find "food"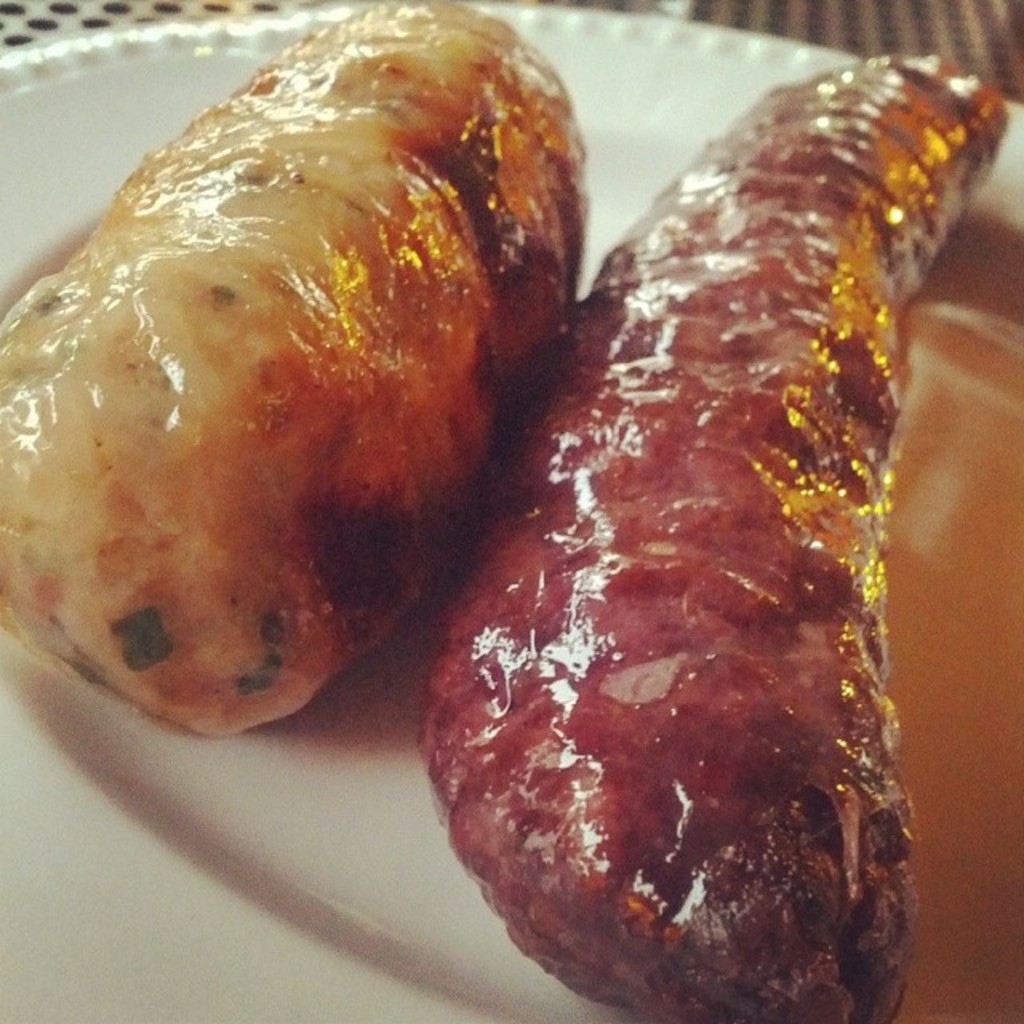
<bbox>11, 24, 590, 800</bbox>
